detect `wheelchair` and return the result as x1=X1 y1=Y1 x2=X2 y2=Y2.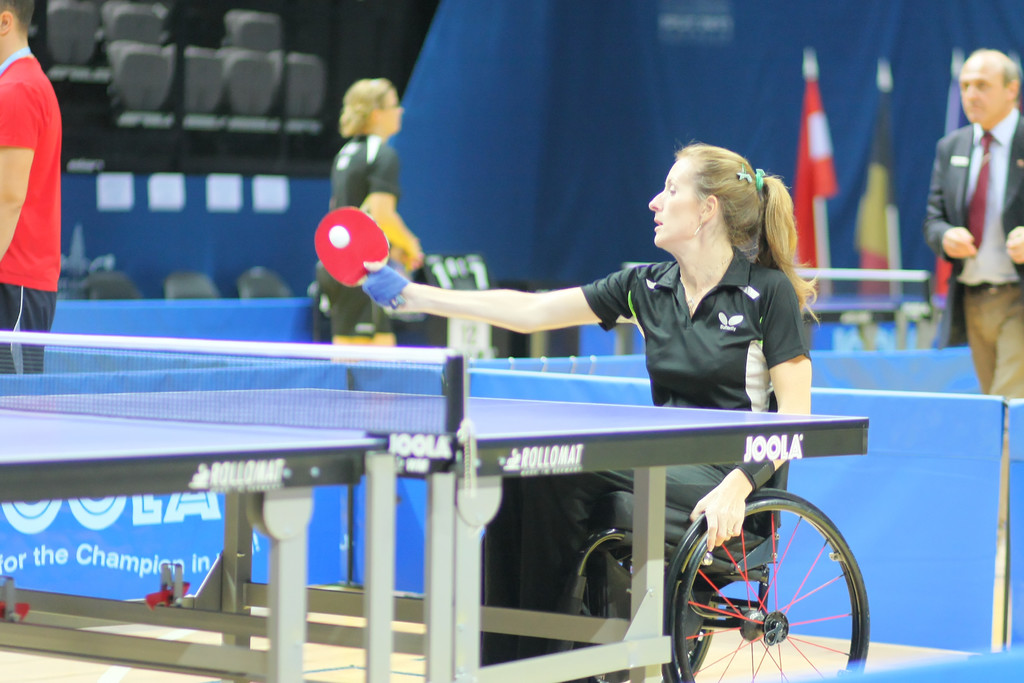
x1=627 y1=366 x2=884 y2=655.
